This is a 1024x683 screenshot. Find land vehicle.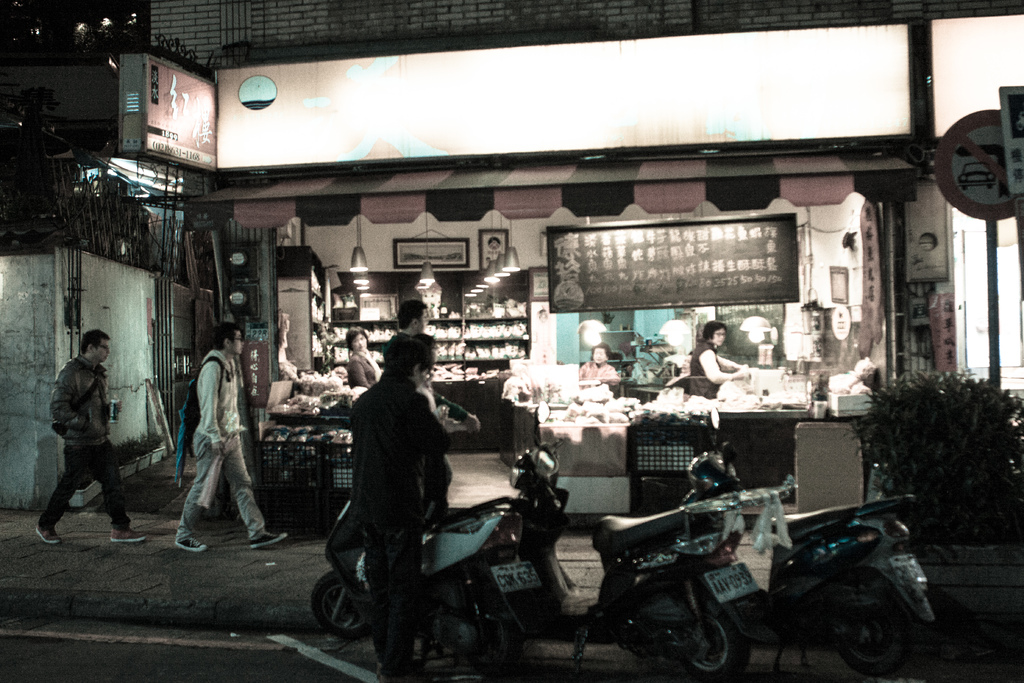
Bounding box: {"x1": 501, "y1": 443, "x2": 771, "y2": 680}.
